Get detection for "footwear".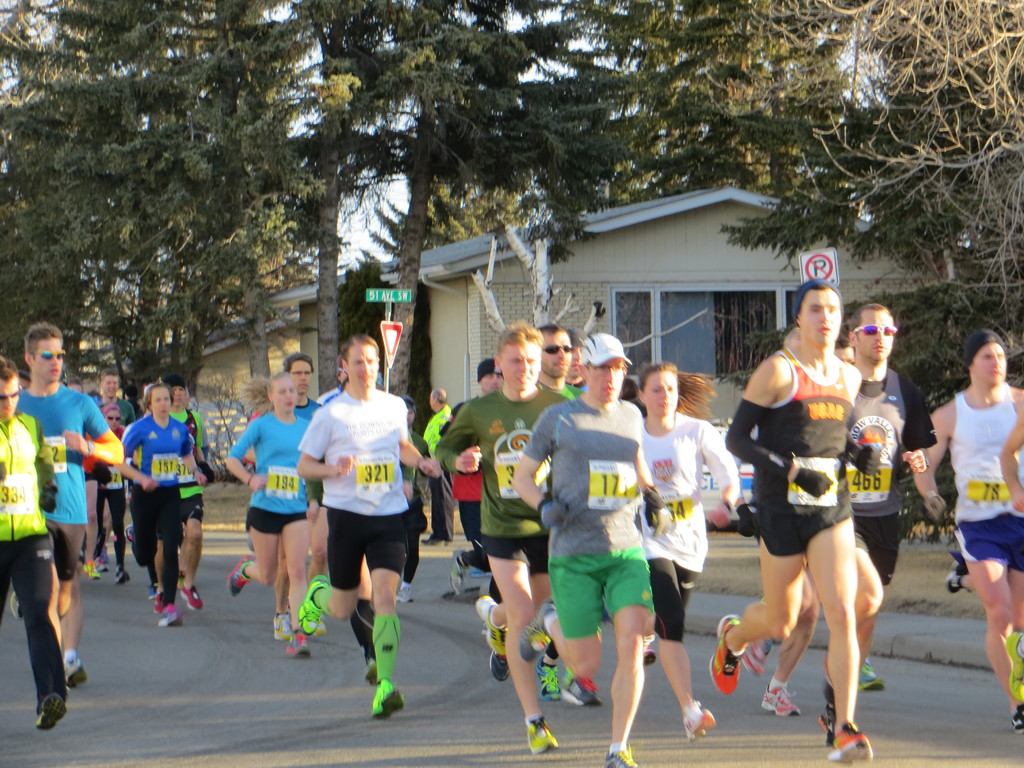
Detection: {"left": 523, "top": 714, "right": 559, "bottom": 755}.
